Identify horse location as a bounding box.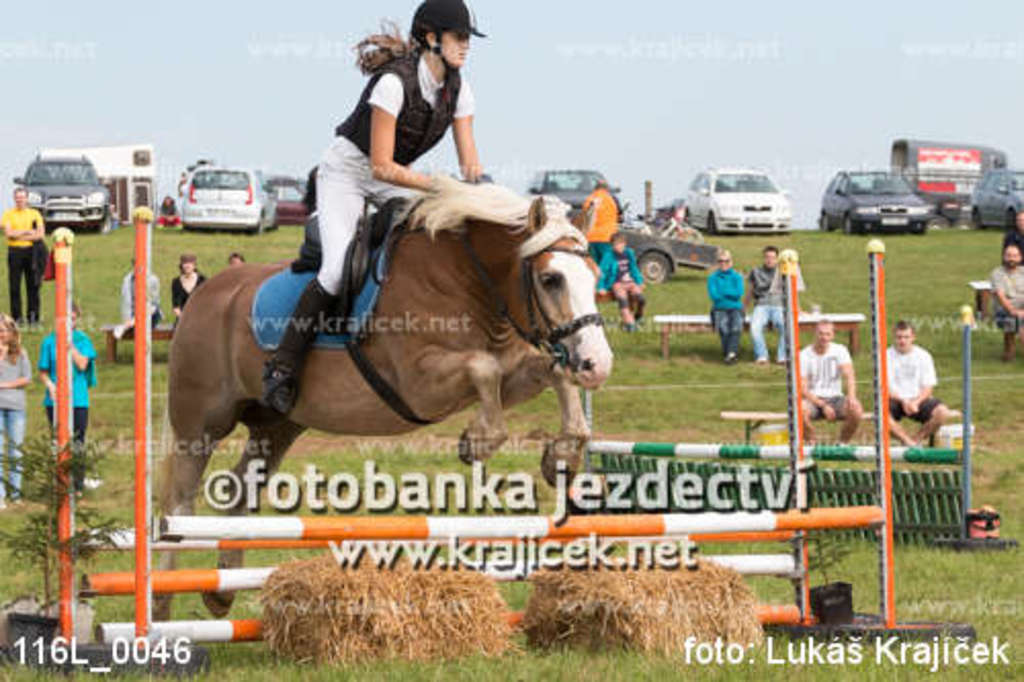
<box>147,170,616,625</box>.
